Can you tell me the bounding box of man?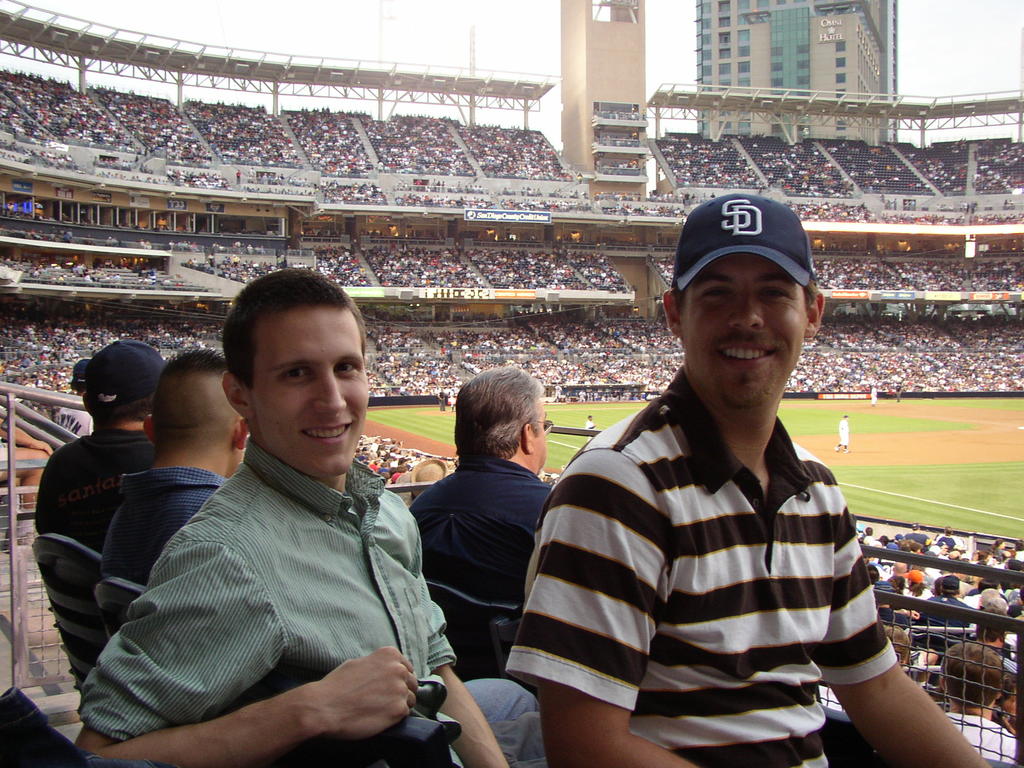
(531,188,911,767).
